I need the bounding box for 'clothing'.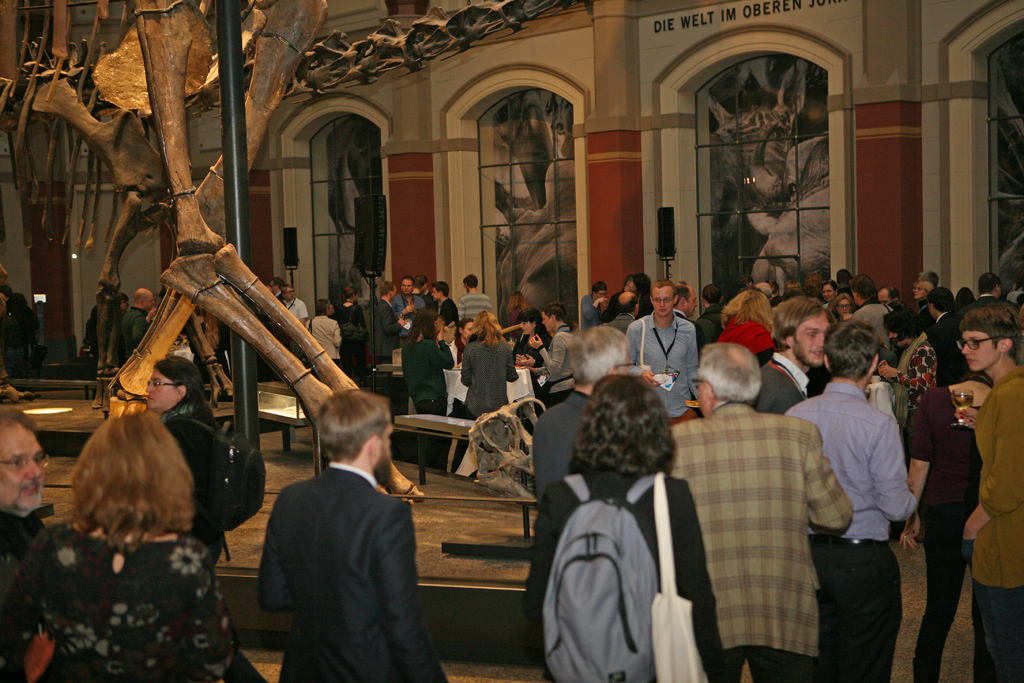
Here it is: l=451, t=333, r=513, b=473.
